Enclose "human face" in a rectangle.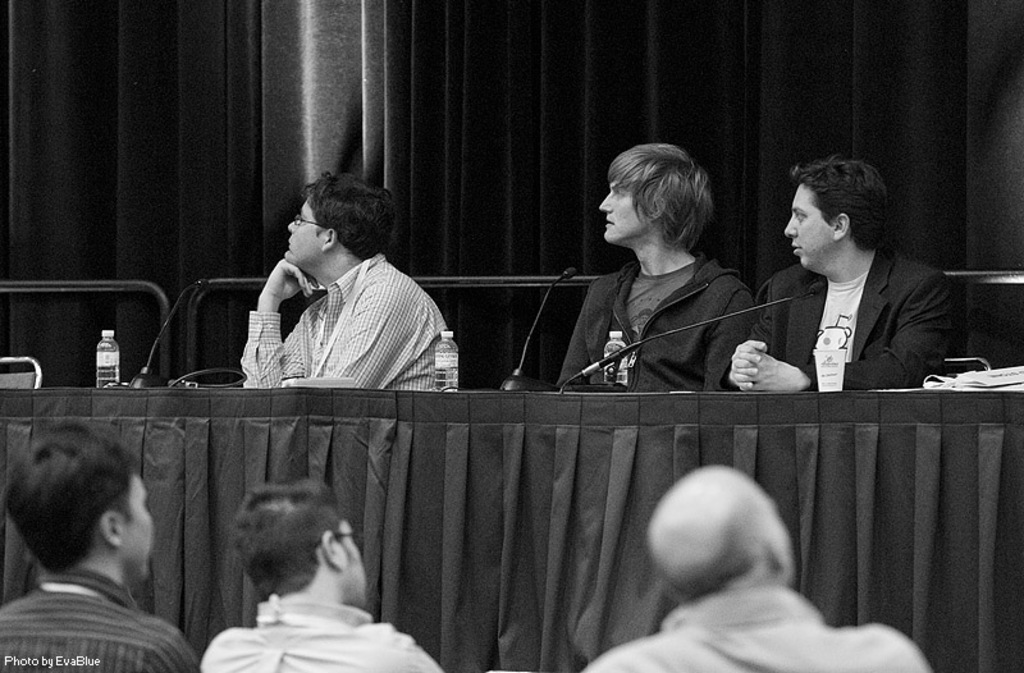
pyautogui.locateOnScreen(599, 164, 652, 243).
